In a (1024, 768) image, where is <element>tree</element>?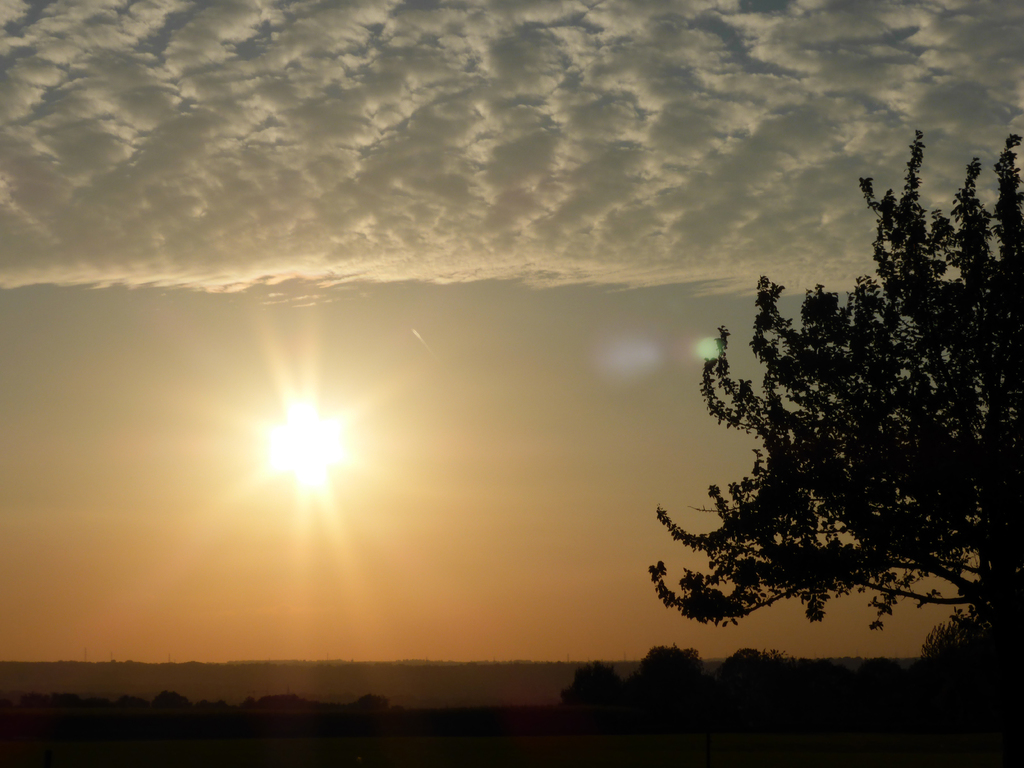
<bbox>627, 644, 712, 686</bbox>.
